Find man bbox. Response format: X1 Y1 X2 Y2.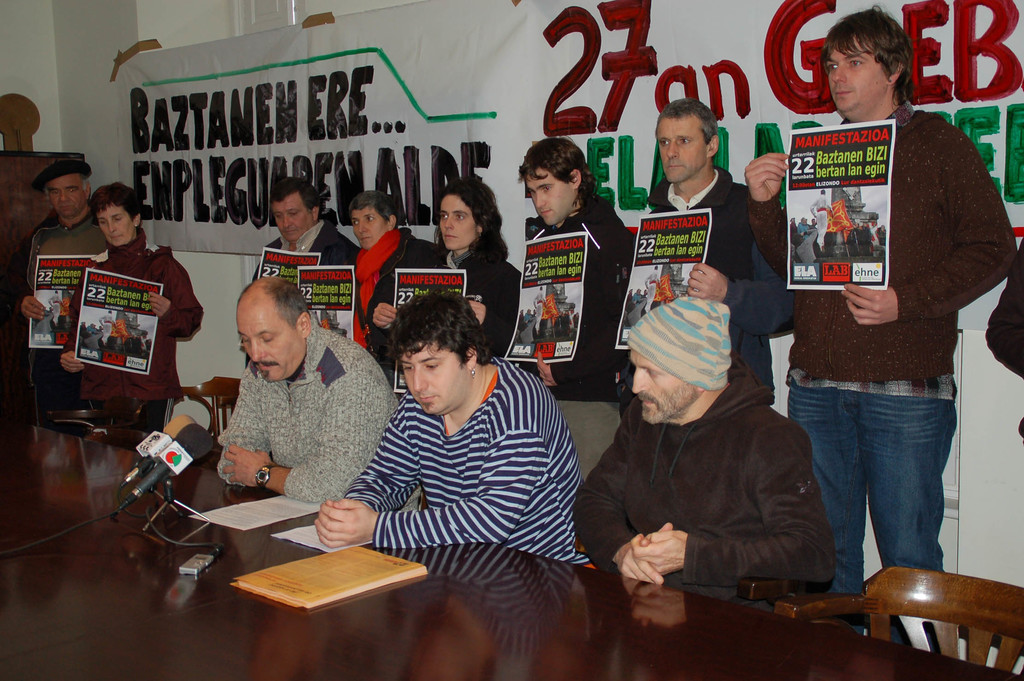
795 218 819 268.
